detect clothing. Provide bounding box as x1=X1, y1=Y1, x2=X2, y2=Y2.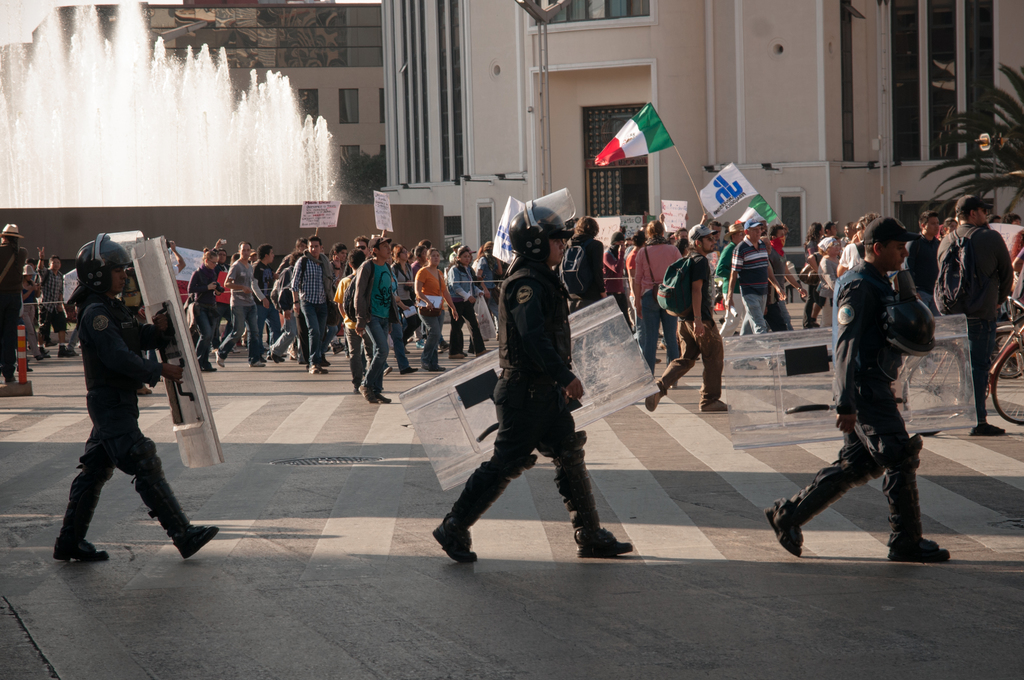
x1=452, y1=224, x2=620, y2=544.
